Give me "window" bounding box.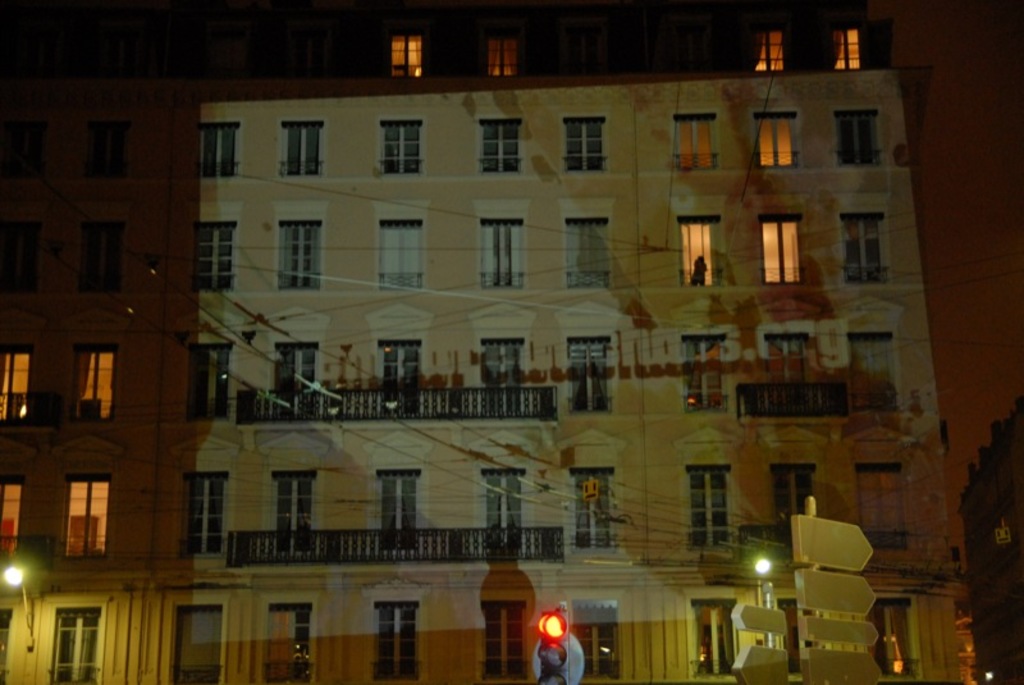
bbox=[758, 115, 796, 165].
